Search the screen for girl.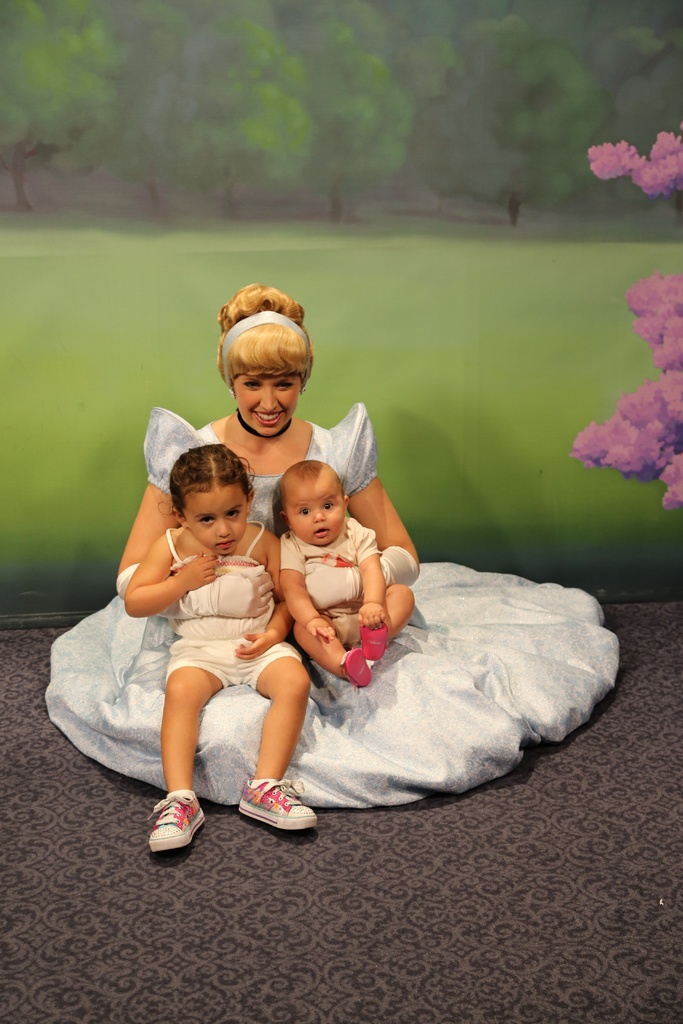
Found at select_region(43, 286, 617, 808).
